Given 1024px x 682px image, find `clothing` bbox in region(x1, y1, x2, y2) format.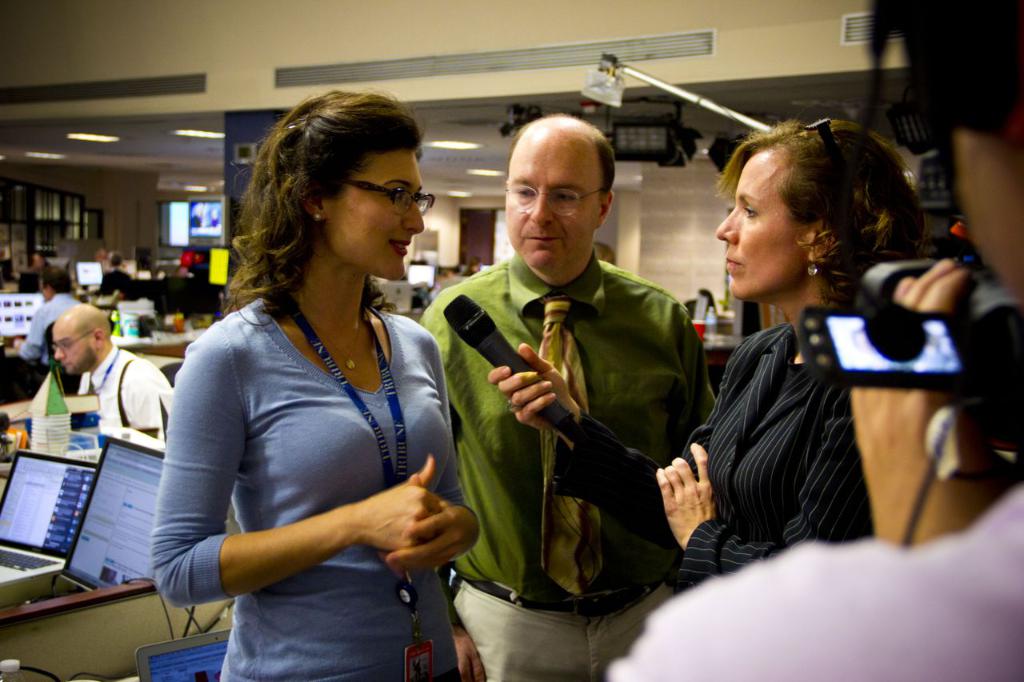
region(610, 482, 1019, 681).
